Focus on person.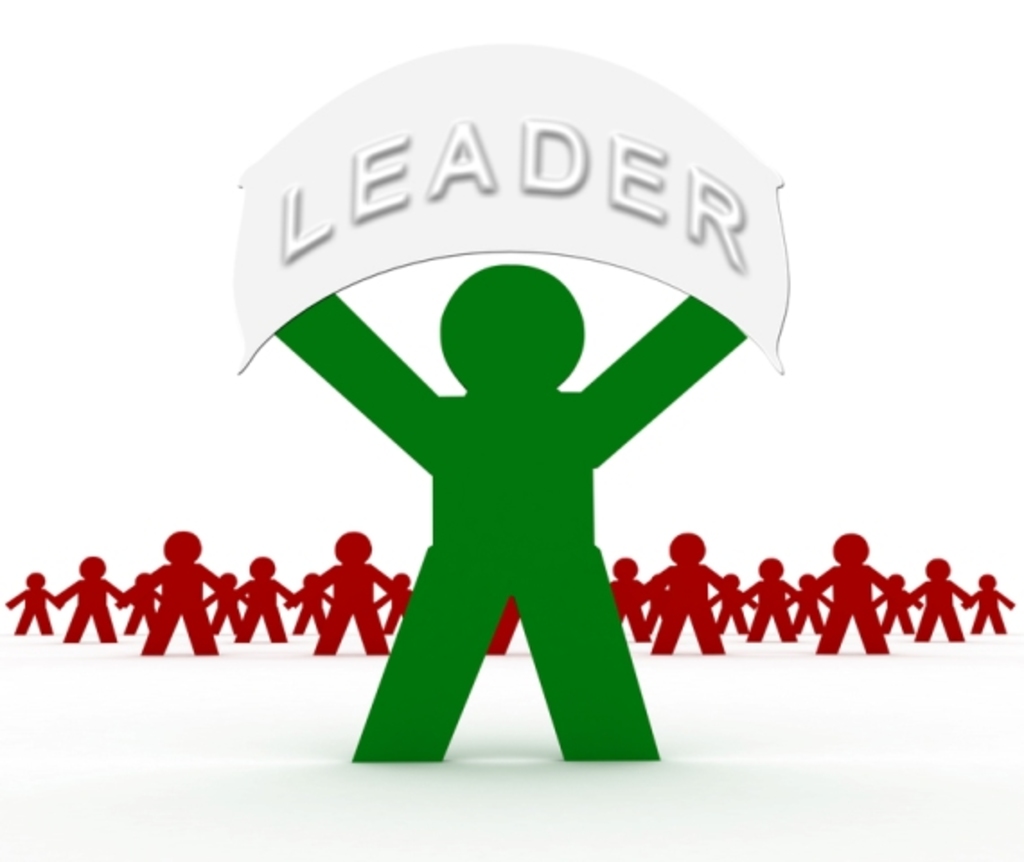
Focused at (613, 559, 661, 652).
